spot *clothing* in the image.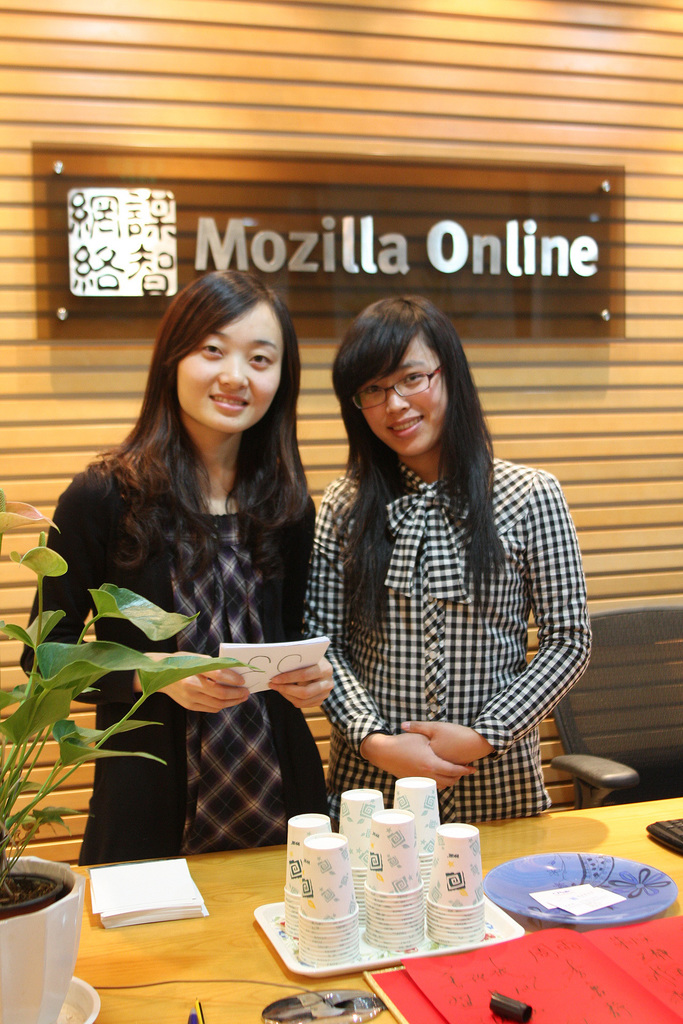
*clothing* found at (x1=281, y1=395, x2=600, y2=806).
